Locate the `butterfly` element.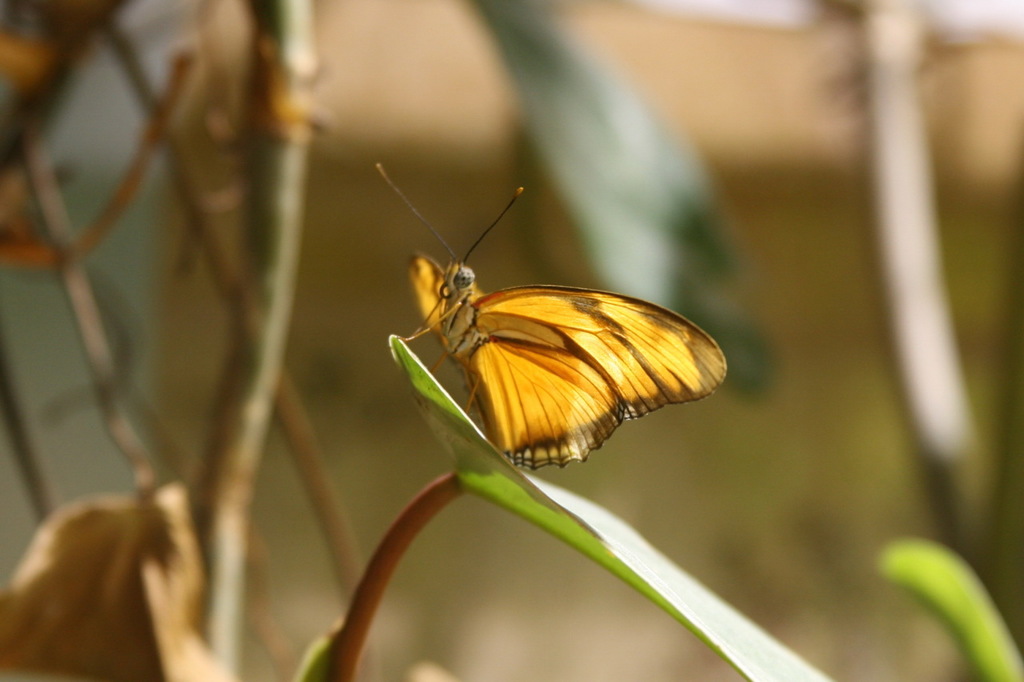
Element bbox: (381,172,733,484).
